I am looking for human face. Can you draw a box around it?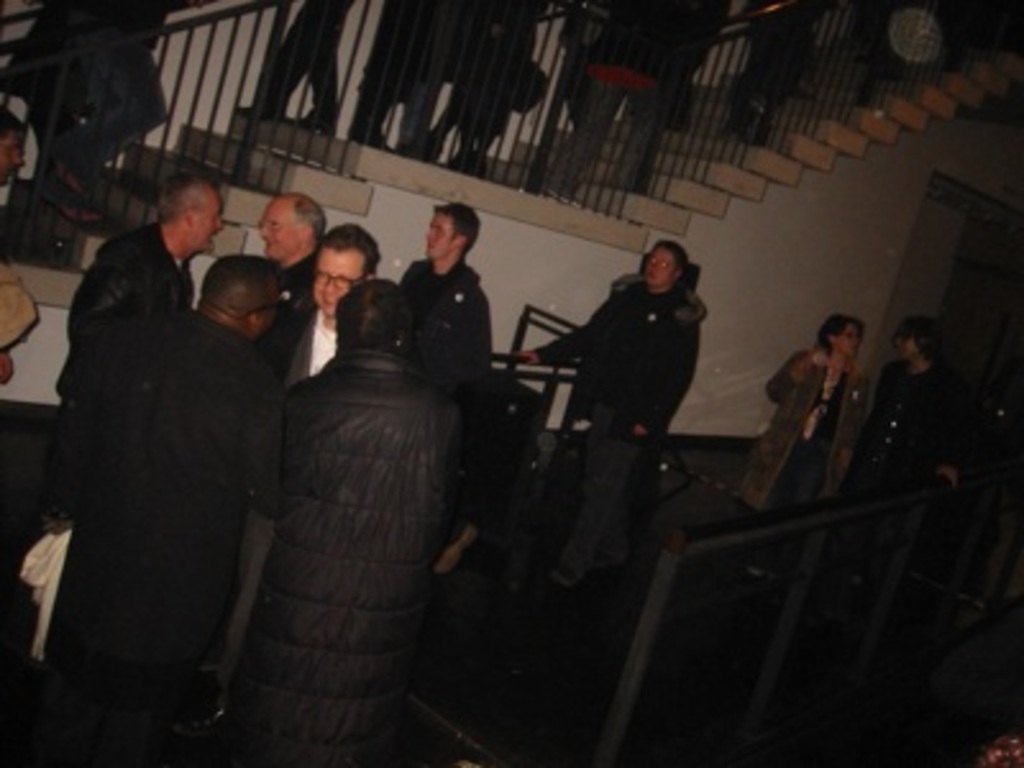
Sure, the bounding box is box(645, 243, 676, 292).
